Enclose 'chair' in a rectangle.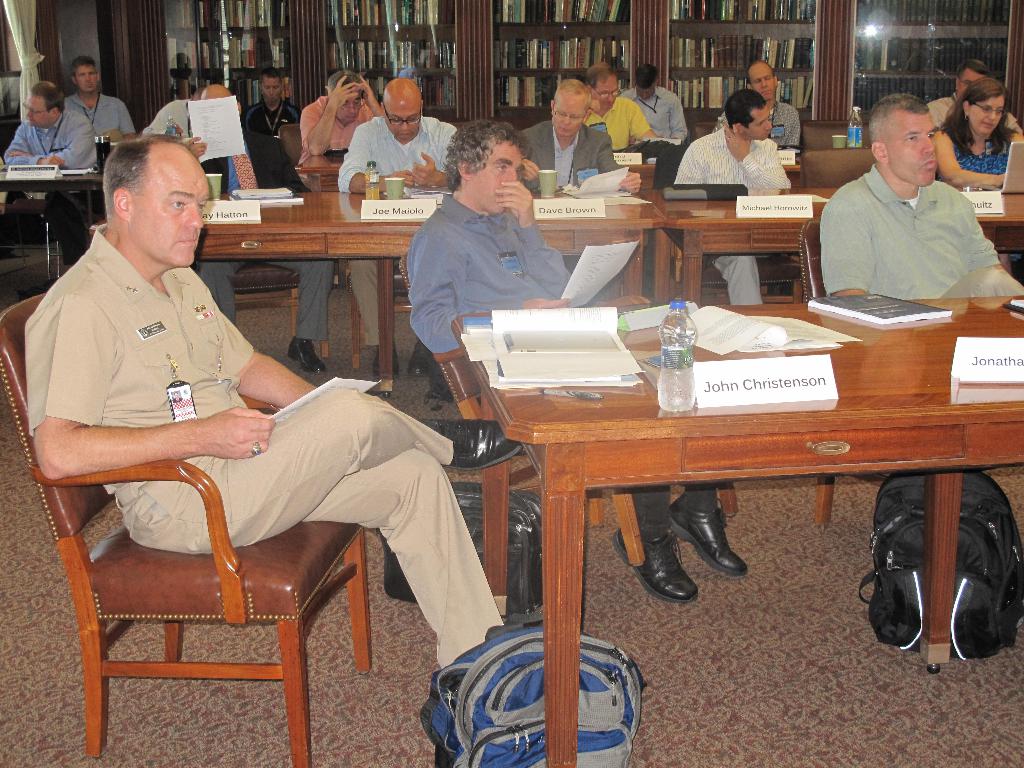
box(399, 252, 737, 569).
